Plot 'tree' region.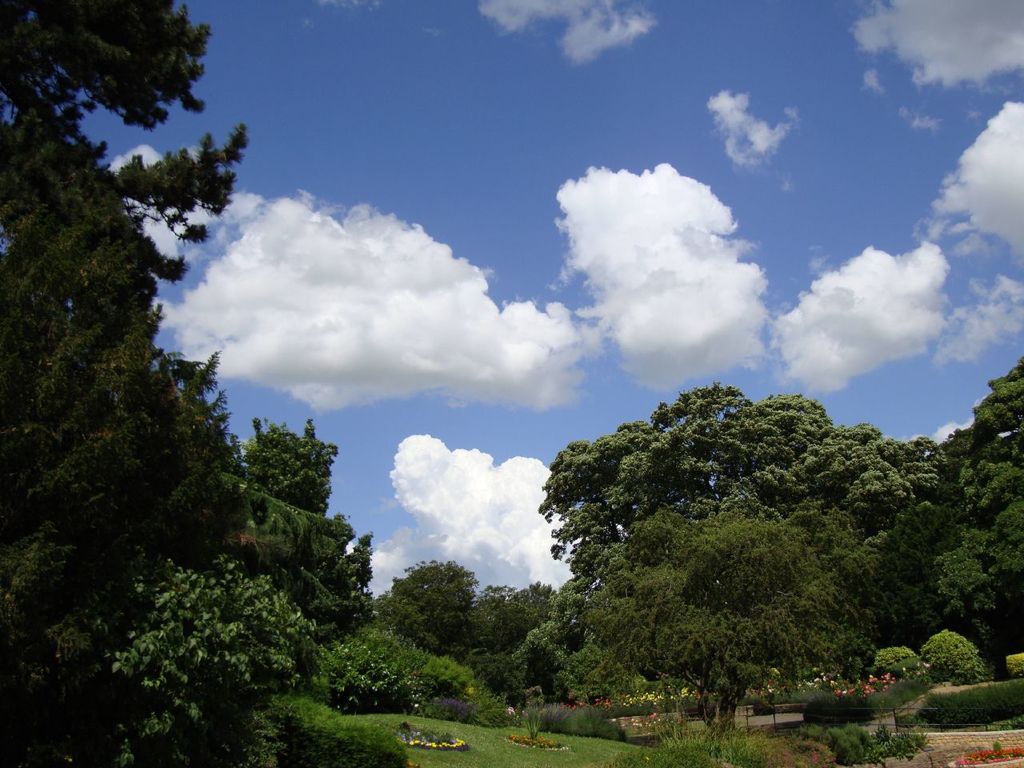
Plotted at <region>306, 635, 409, 718</region>.
